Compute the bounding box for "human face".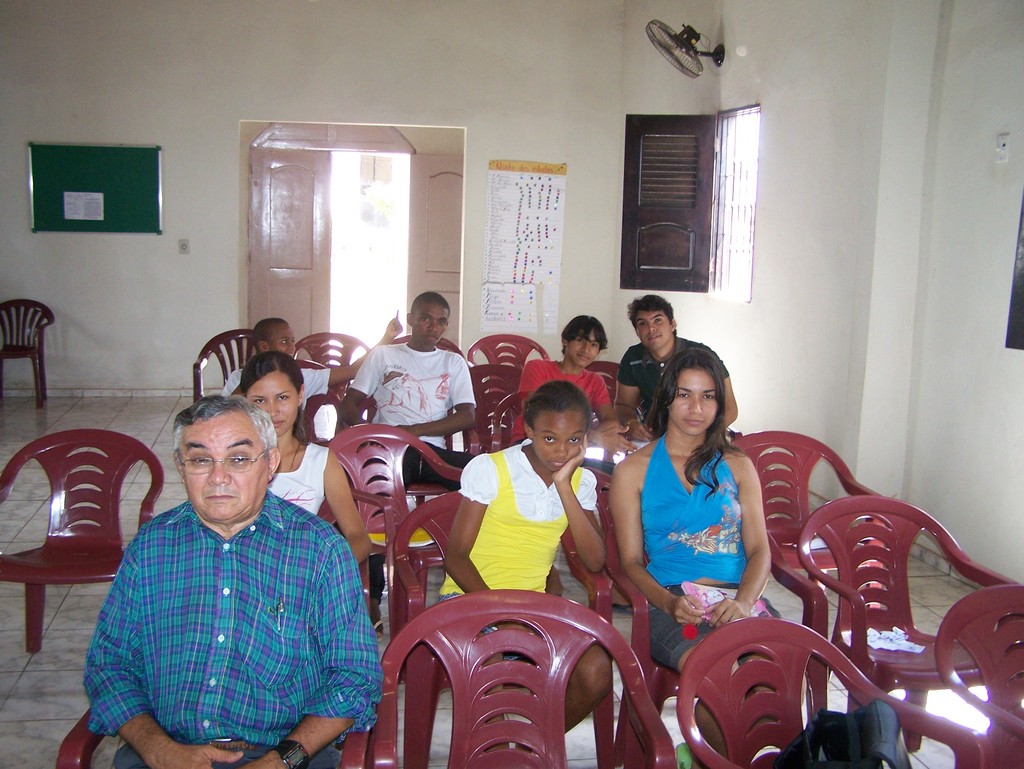
l=567, t=326, r=600, b=370.
